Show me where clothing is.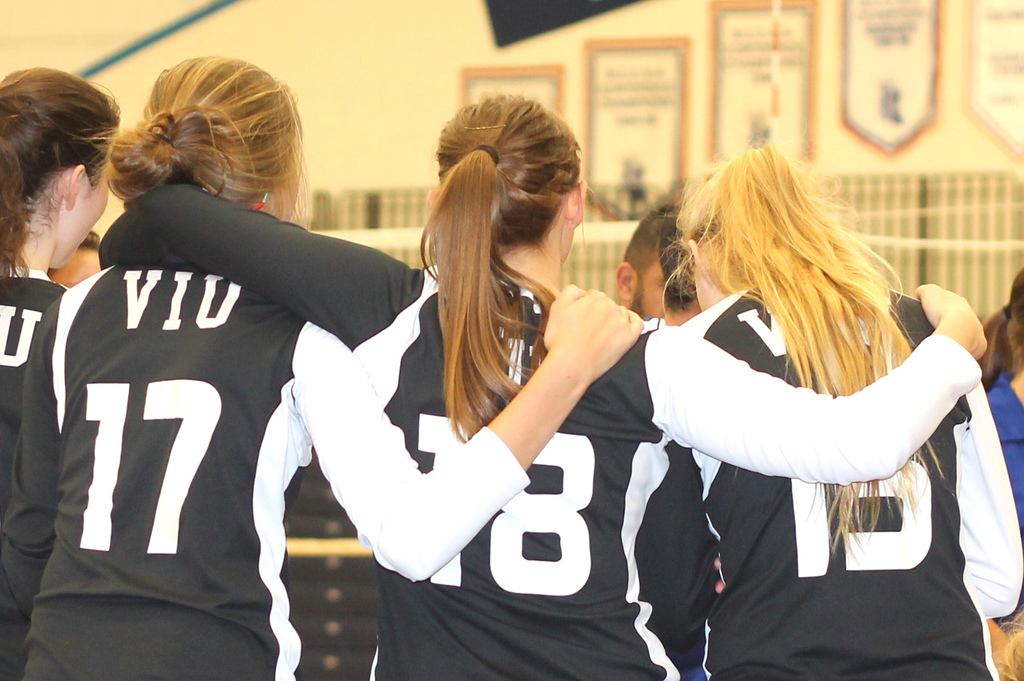
clothing is at pyautogui.locateOnScreen(93, 177, 982, 680).
